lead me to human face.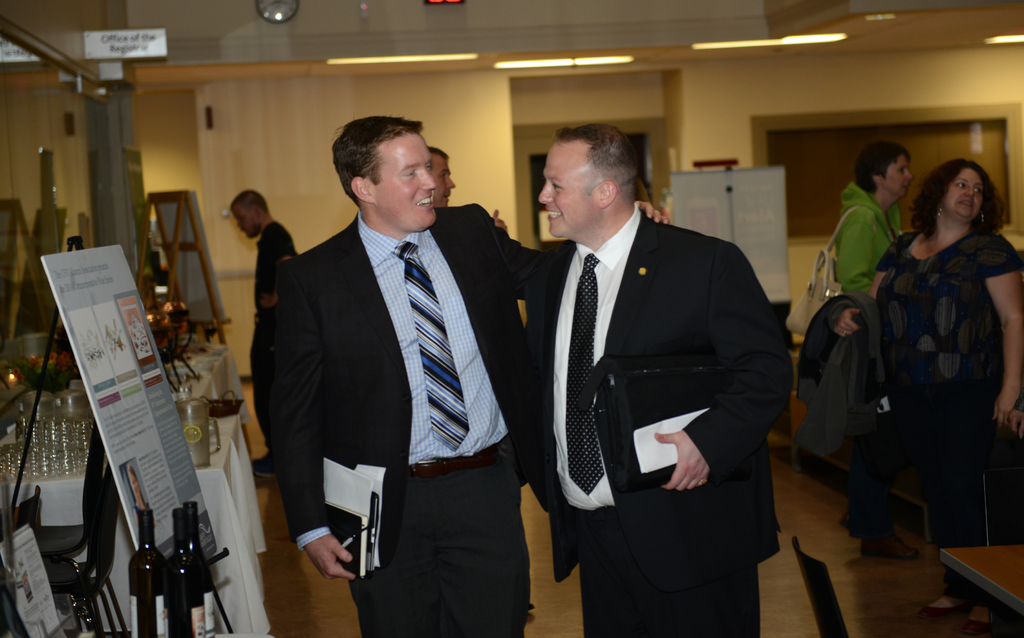
Lead to (231, 206, 260, 240).
